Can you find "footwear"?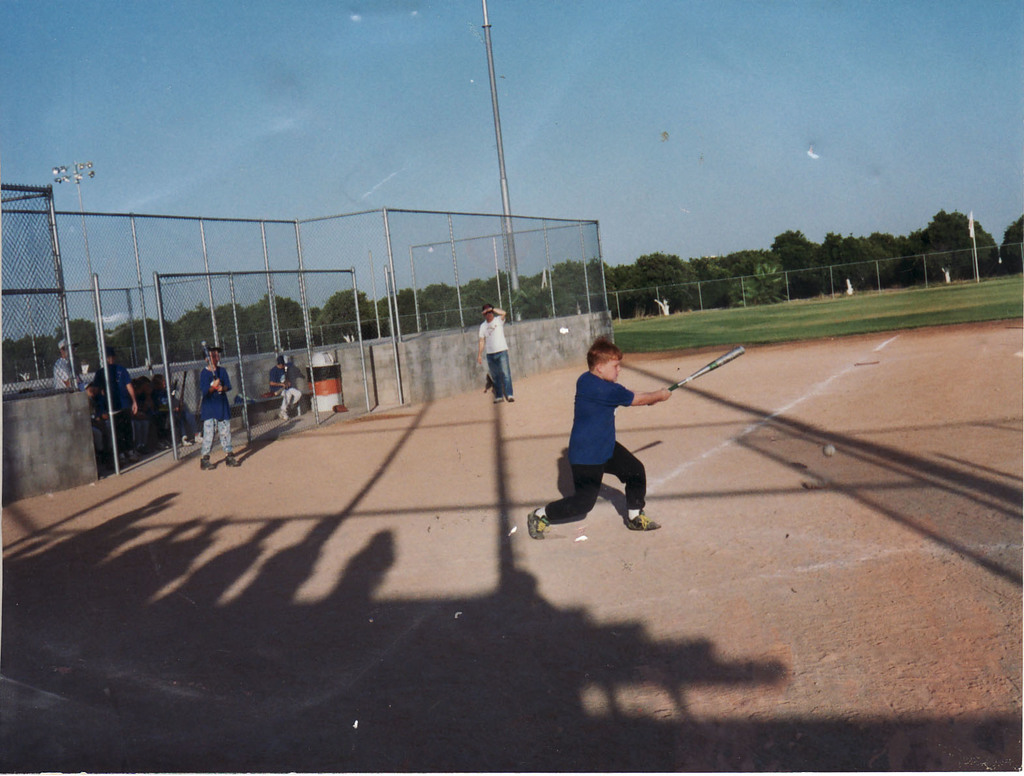
Yes, bounding box: <bbox>632, 513, 658, 534</bbox>.
